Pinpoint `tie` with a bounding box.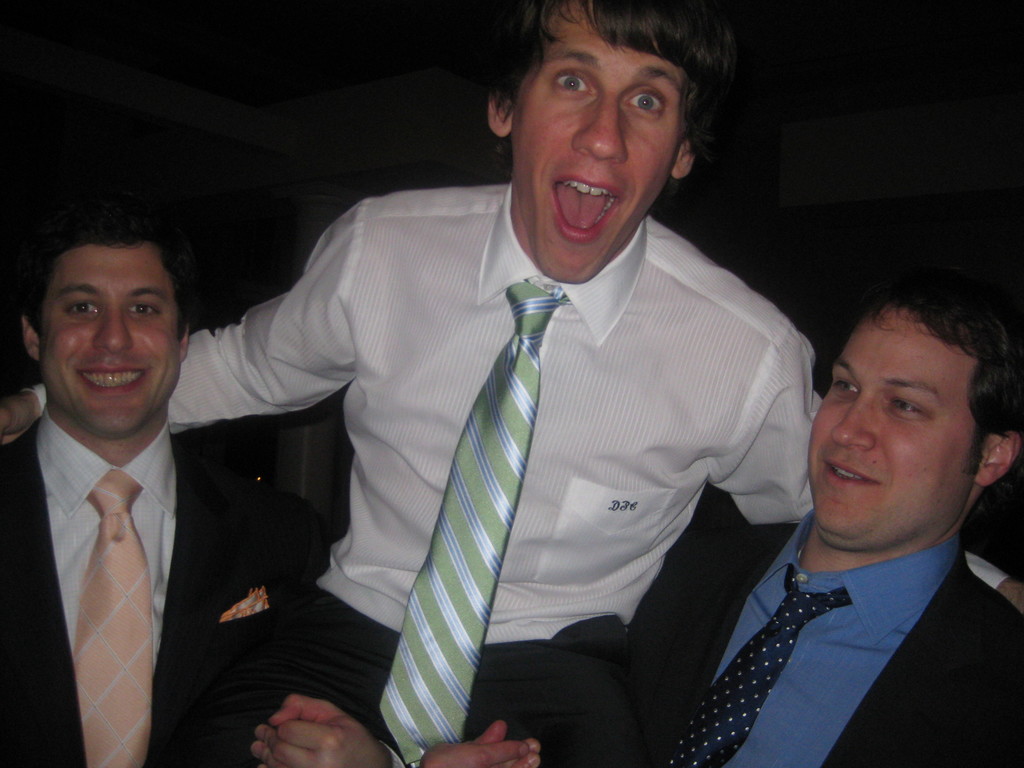
x1=652, y1=569, x2=852, y2=767.
